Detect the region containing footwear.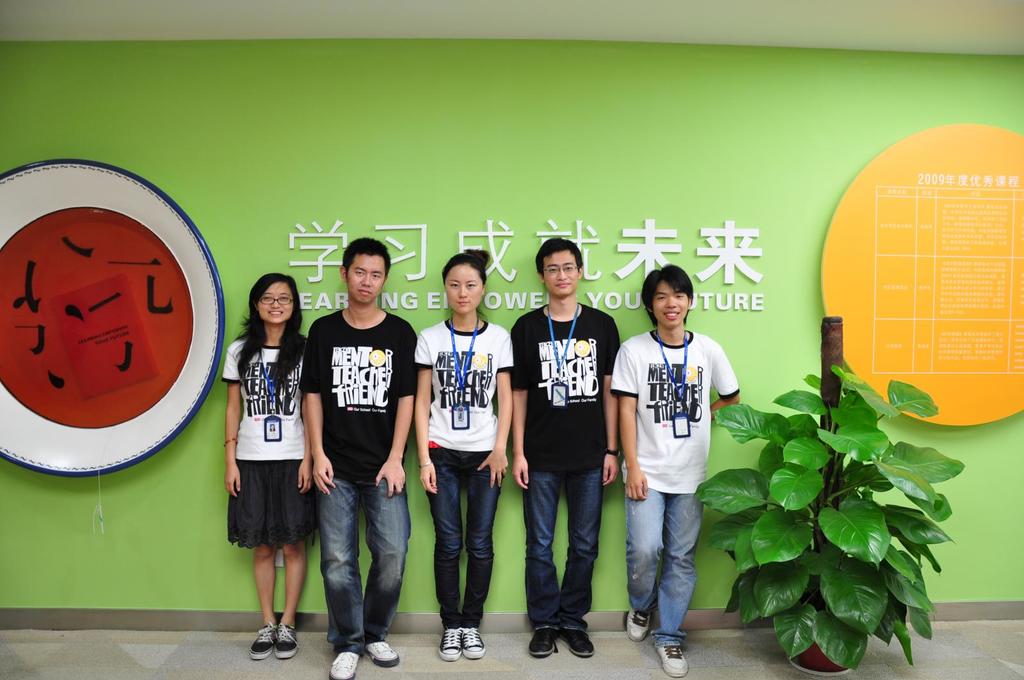
bbox(440, 626, 464, 657).
